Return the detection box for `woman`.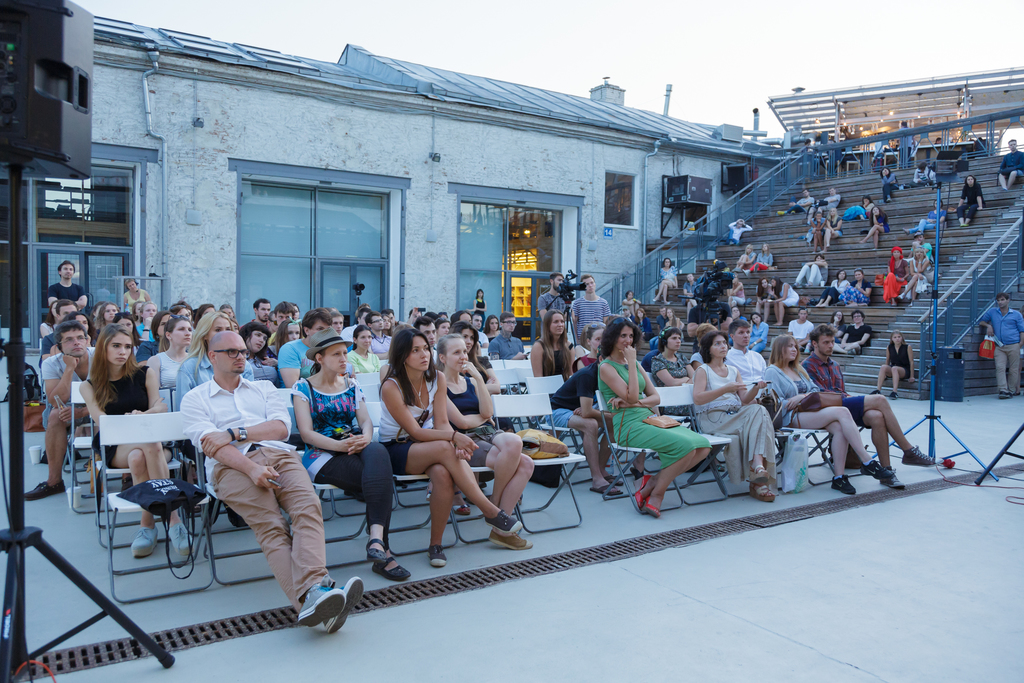
box=[745, 240, 774, 272].
